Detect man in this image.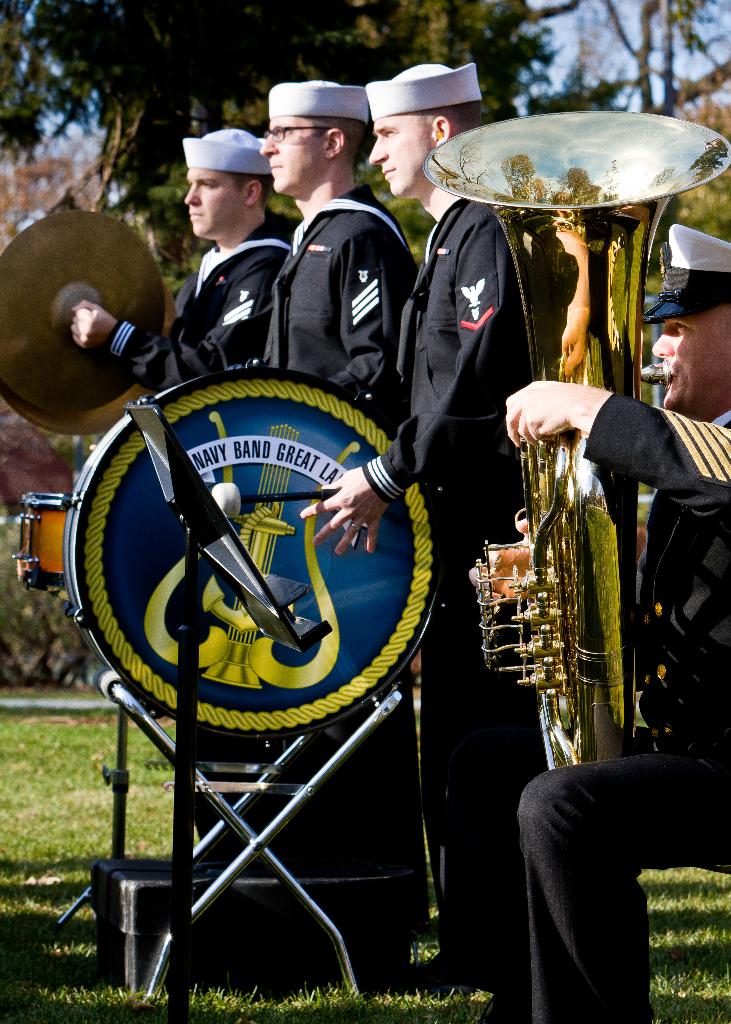
Detection: <region>479, 222, 730, 1023</region>.
